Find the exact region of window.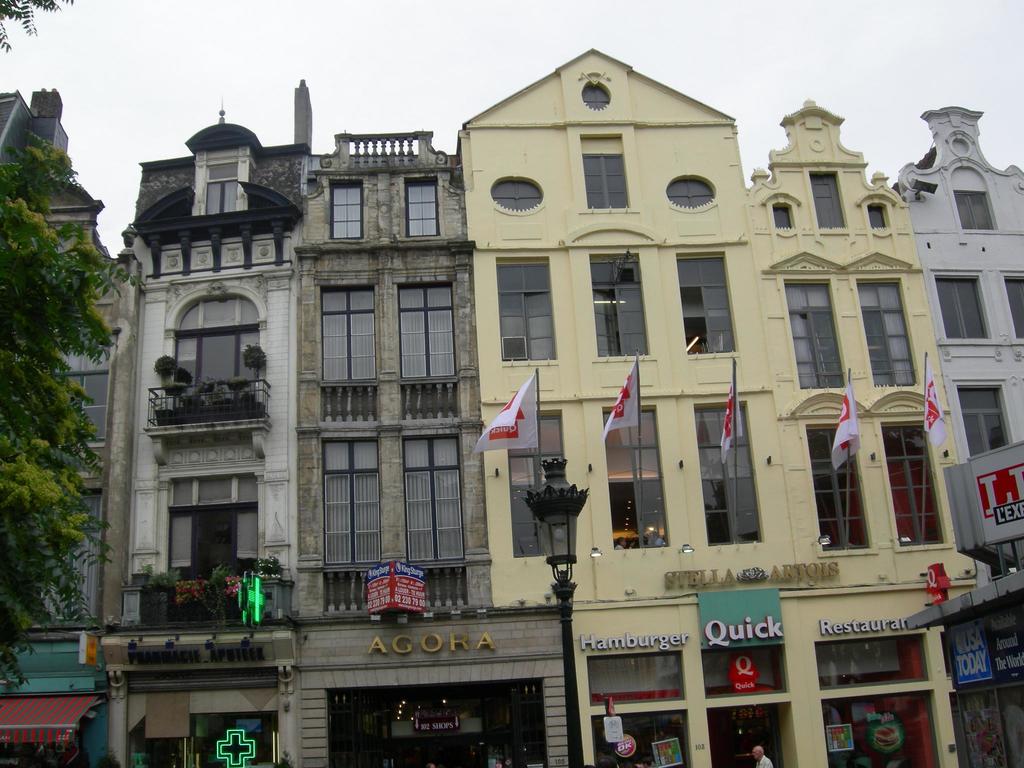
Exact region: (left=810, top=637, right=927, bottom=681).
